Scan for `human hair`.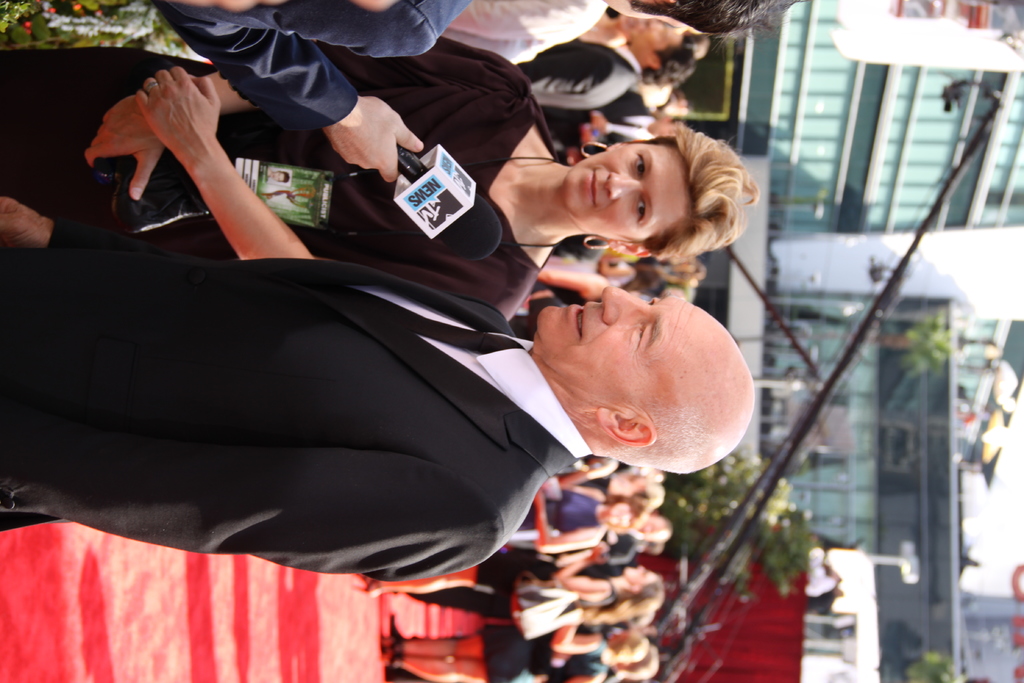
Scan result: x1=614 y1=643 x2=660 y2=680.
